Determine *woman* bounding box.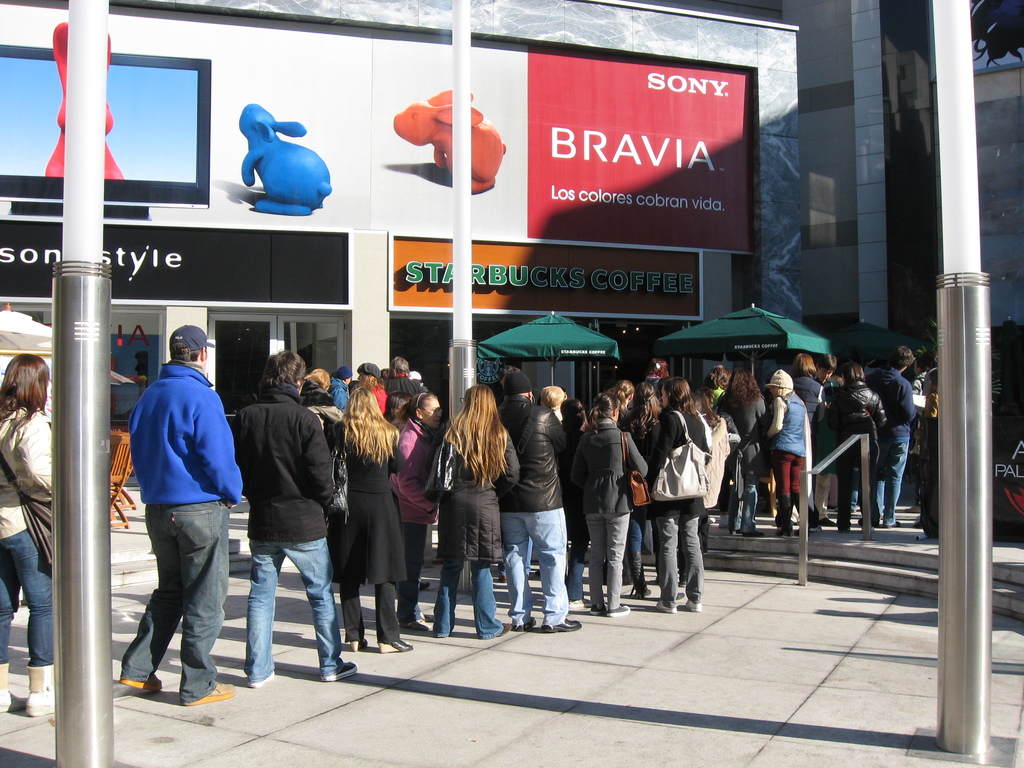
Determined: 564, 394, 652, 609.
